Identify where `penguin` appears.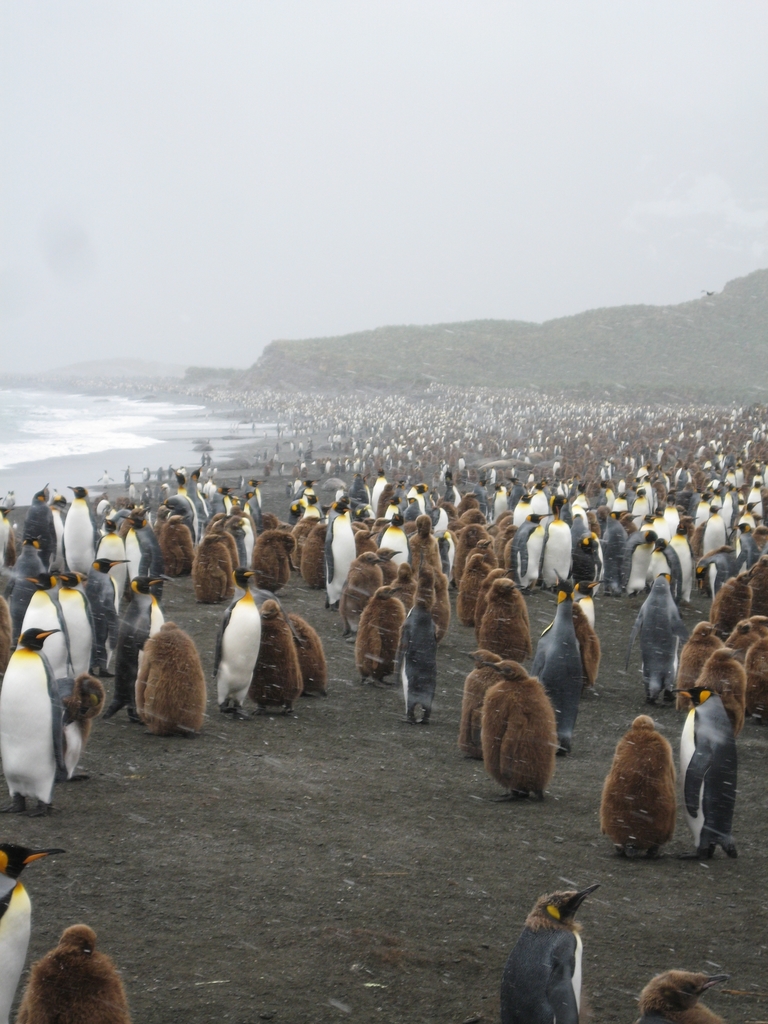
Appears at box=[123, 468, 133, 485].
